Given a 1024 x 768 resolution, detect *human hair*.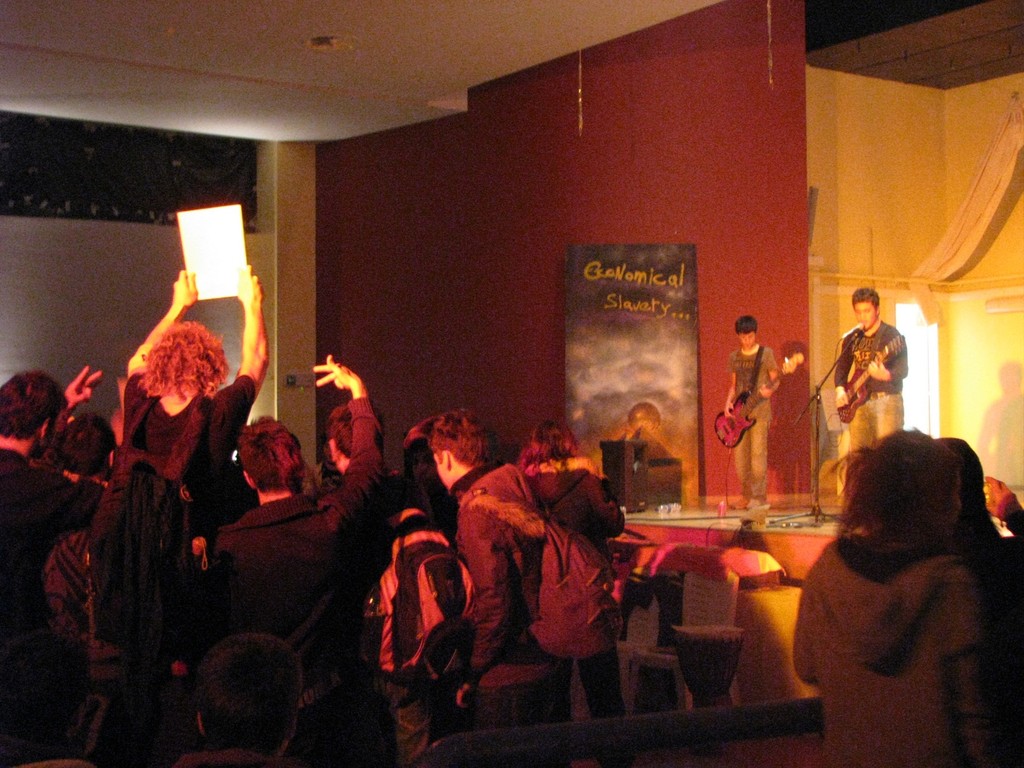
(520,419,589,466).
